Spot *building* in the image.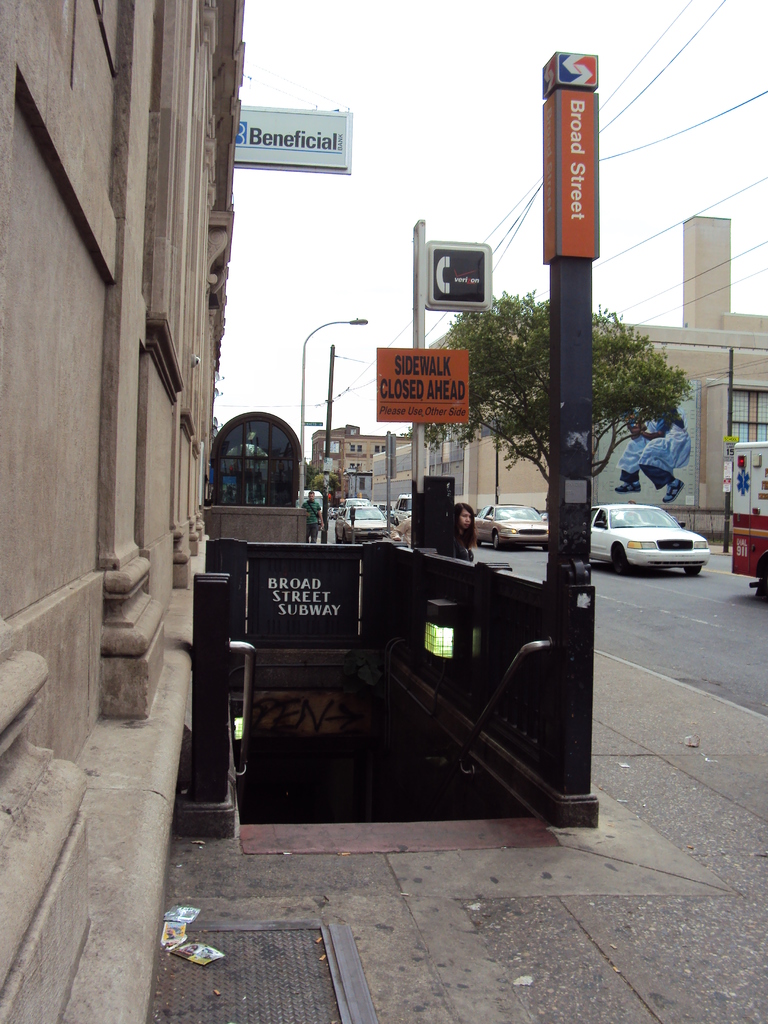
*building* found at bbox(340, 433, 412, 501).
